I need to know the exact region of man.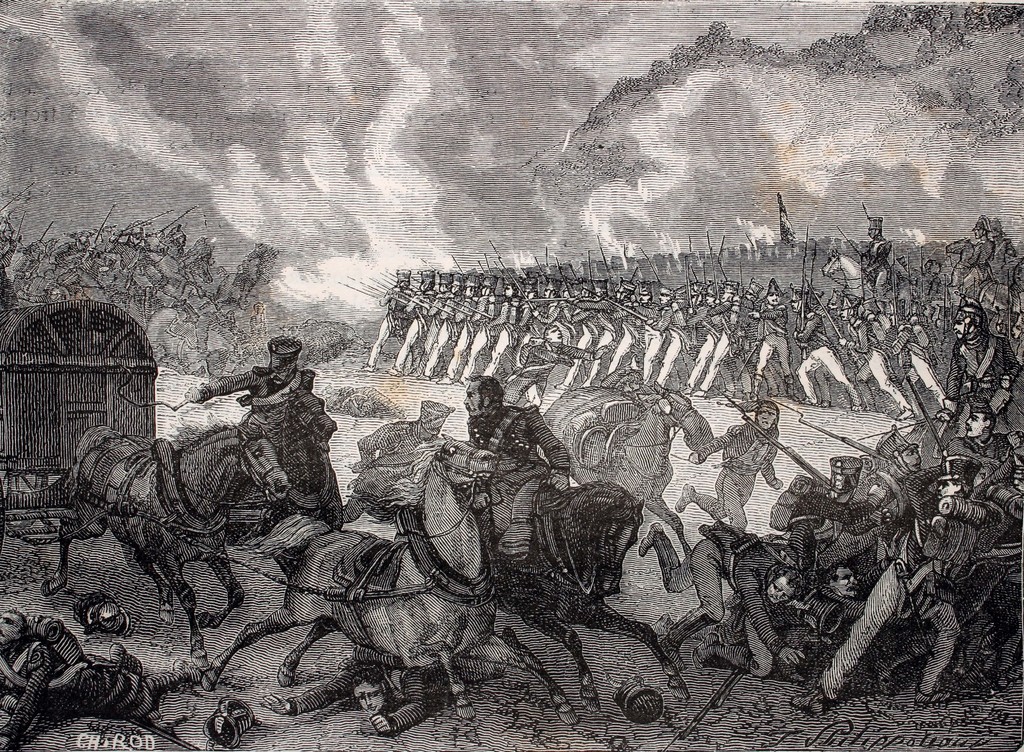
Region: 259,654,509,732.
